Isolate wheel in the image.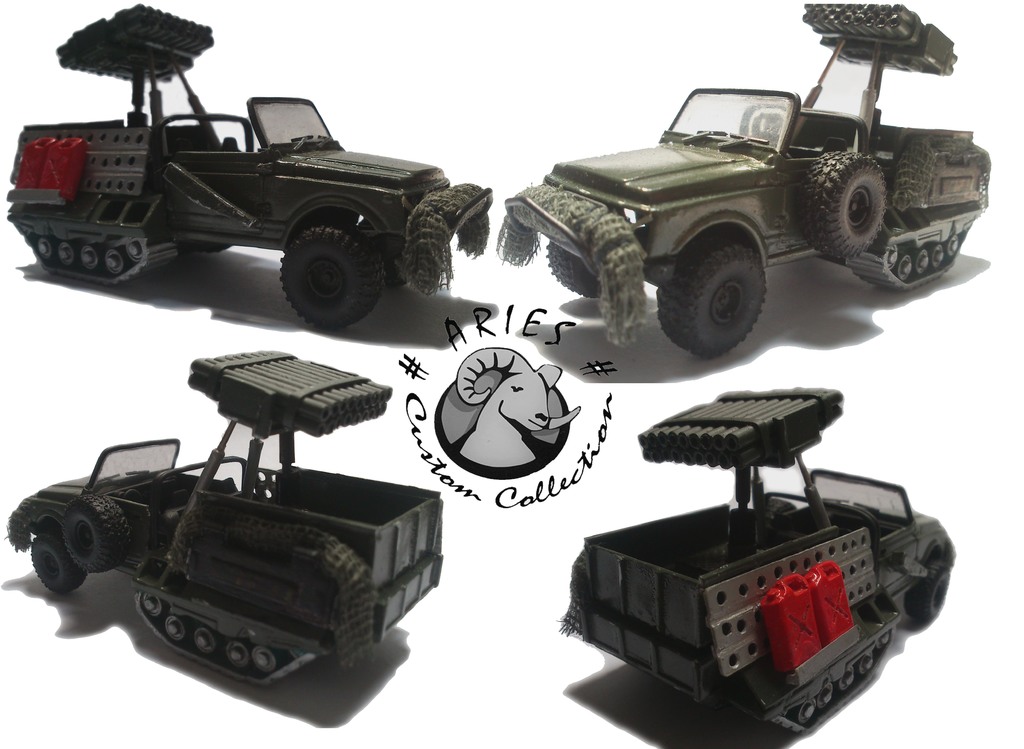
Isolated region: Rect(856, 650, 876, 675).
